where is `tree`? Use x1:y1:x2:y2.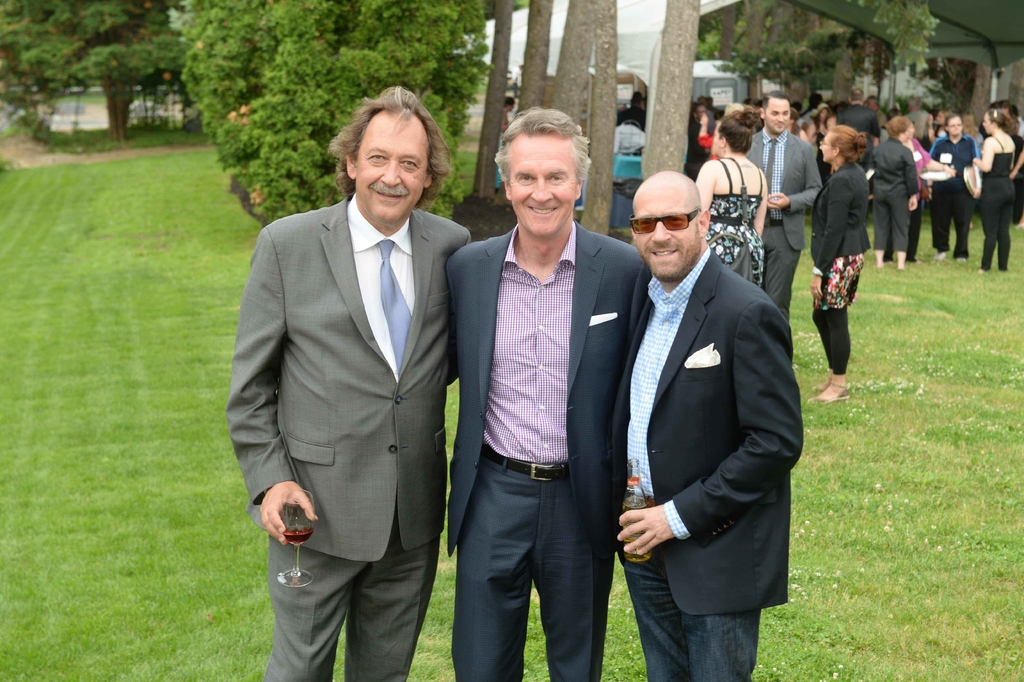
0:0:189:146.
